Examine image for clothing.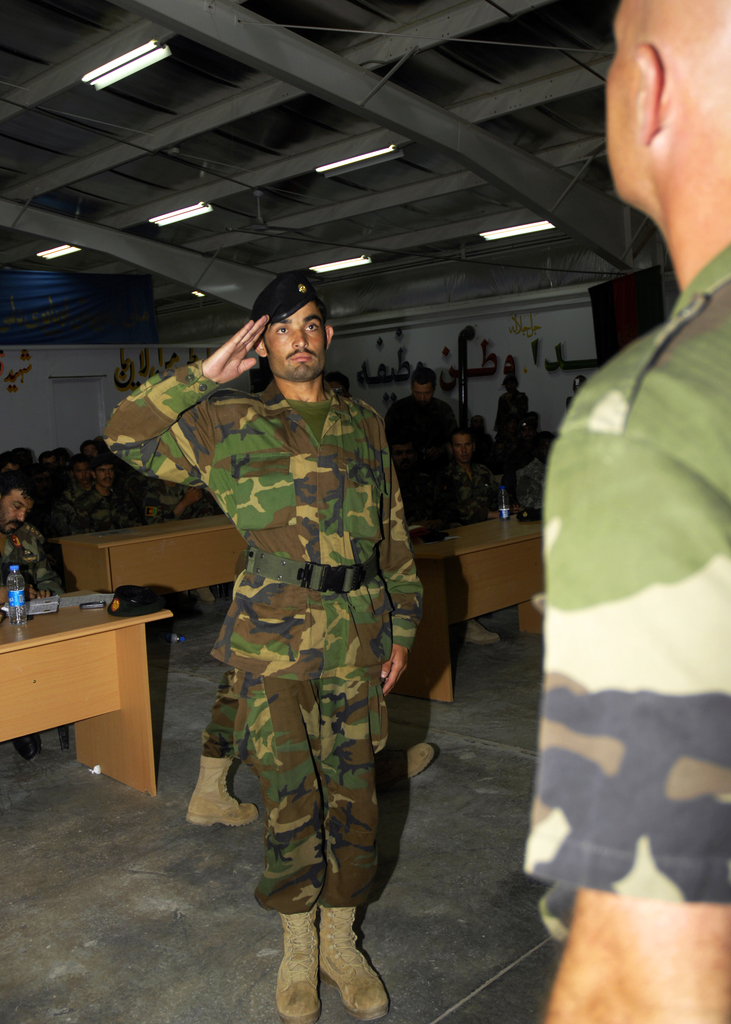
Examination result: x1=200 y1=676 x2=241 y2=755.
